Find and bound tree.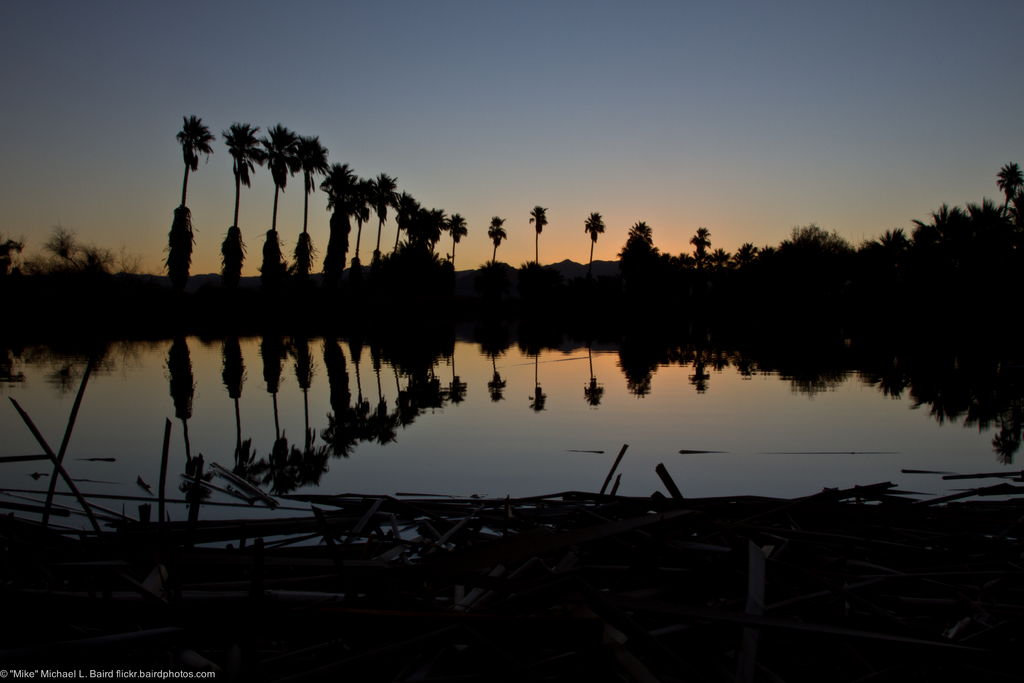
Bound: rect(486, 213, 508, 263).
